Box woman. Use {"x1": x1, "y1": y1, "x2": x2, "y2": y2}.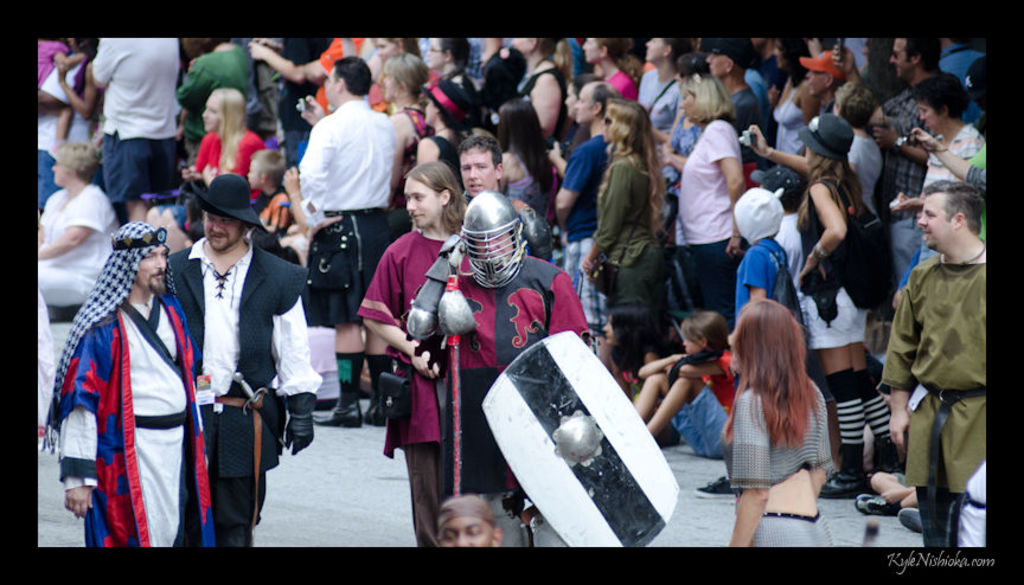
{"x1": 136, "y1": 75, "x2": 261, "y2": 244}.
